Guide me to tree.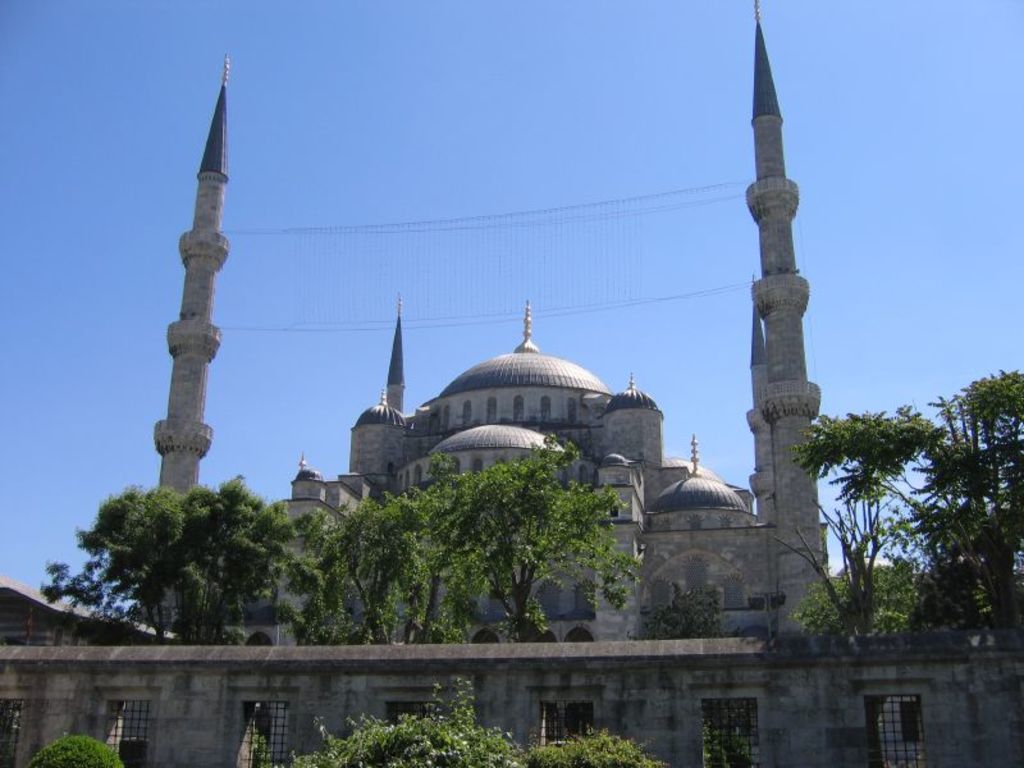
Guidance: (292,684,525,767).
